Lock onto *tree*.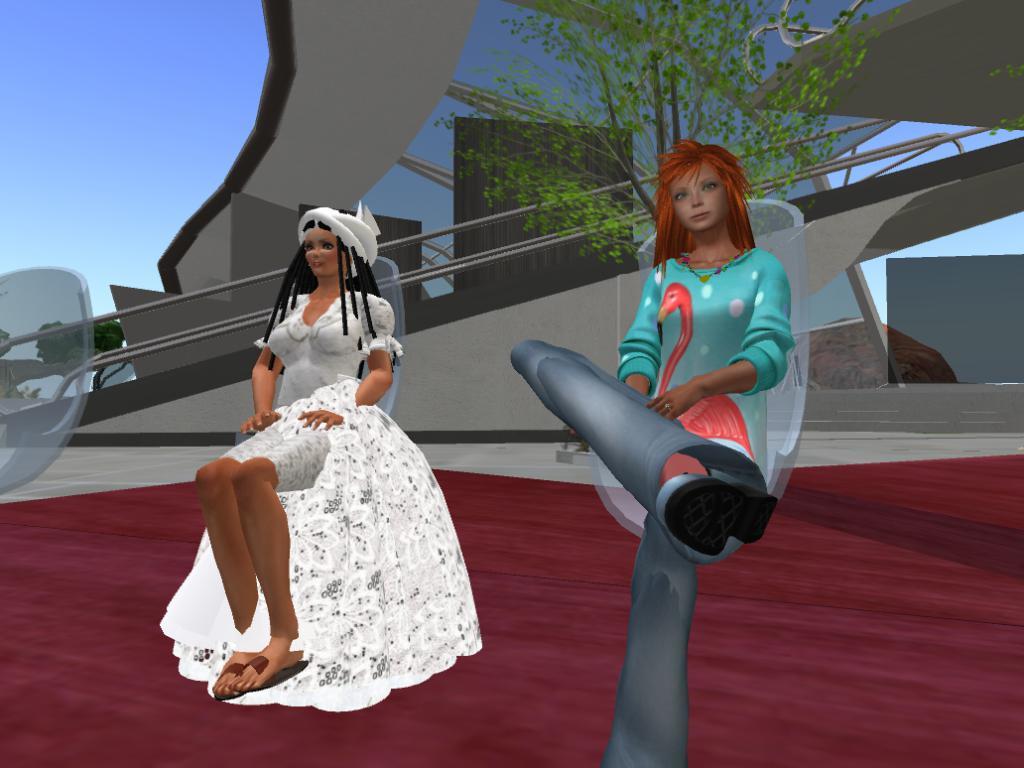
Locked: x1=402 y1=21 x2=909 y2=274.
